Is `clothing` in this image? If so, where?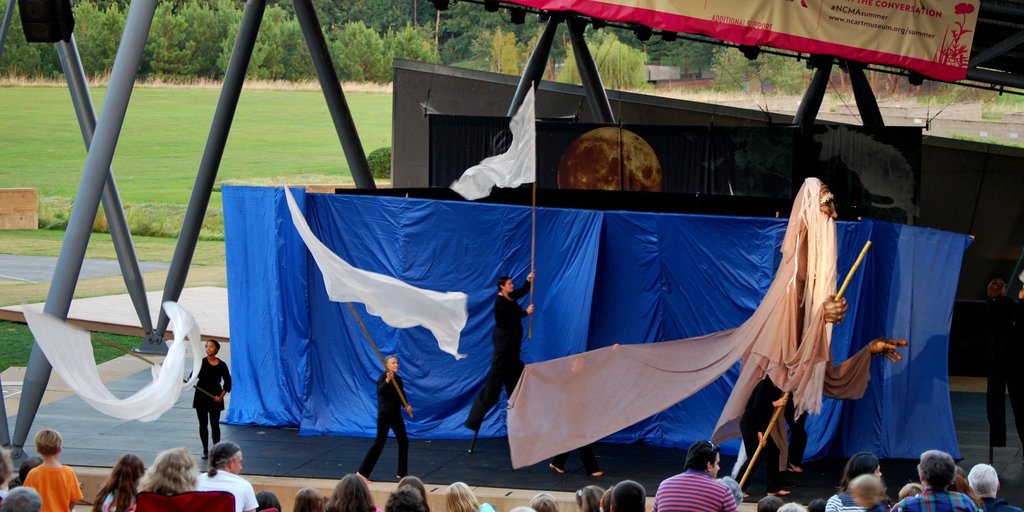
Yes, at 19 464 84 511.
